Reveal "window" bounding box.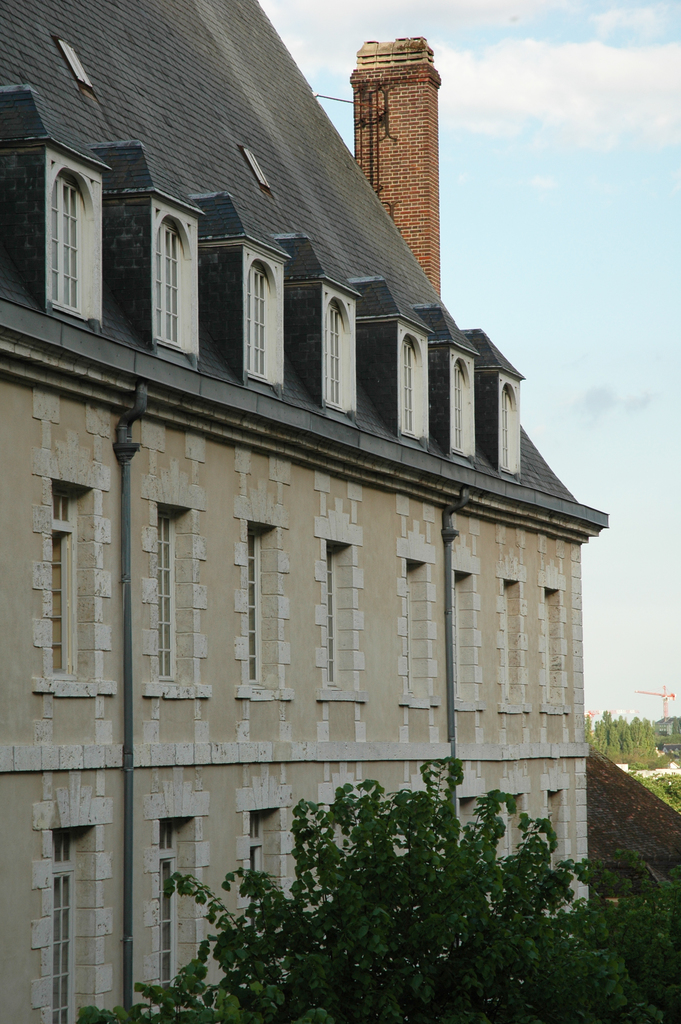
Revealed: [501, 370, 527, 473].
